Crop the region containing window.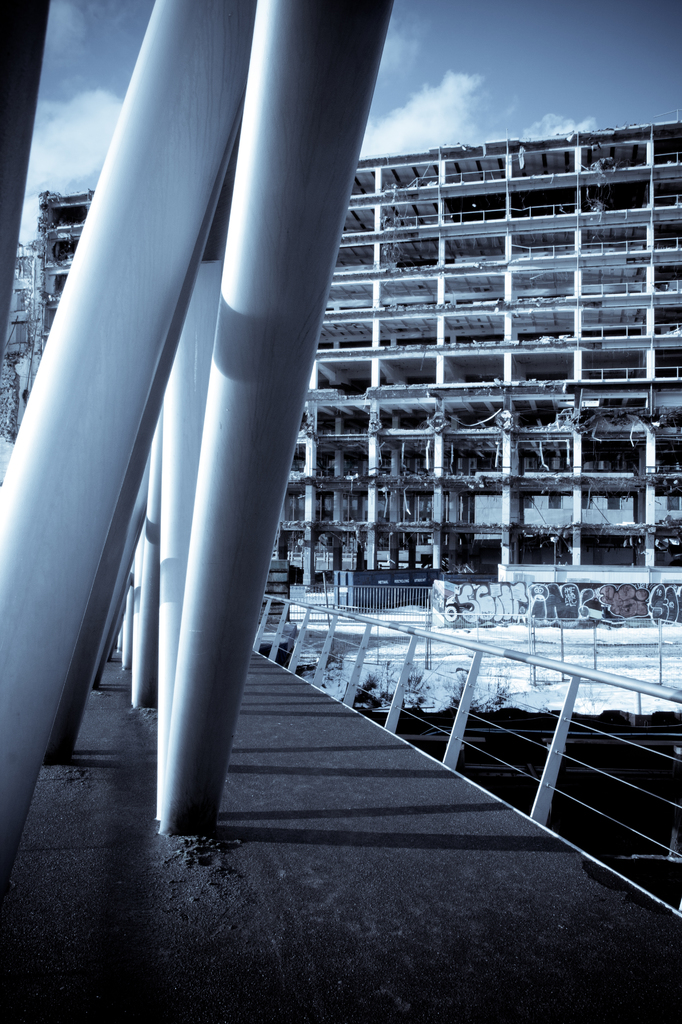
Crop region: 607/499/619/511.
